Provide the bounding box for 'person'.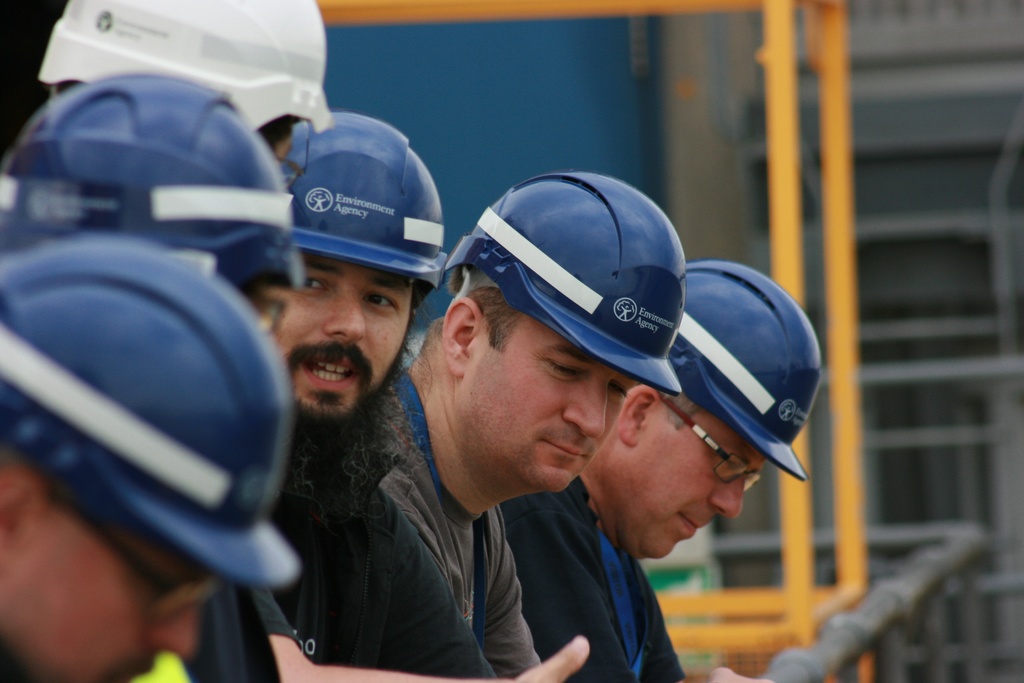
box=[0, 81, 308, 682].
